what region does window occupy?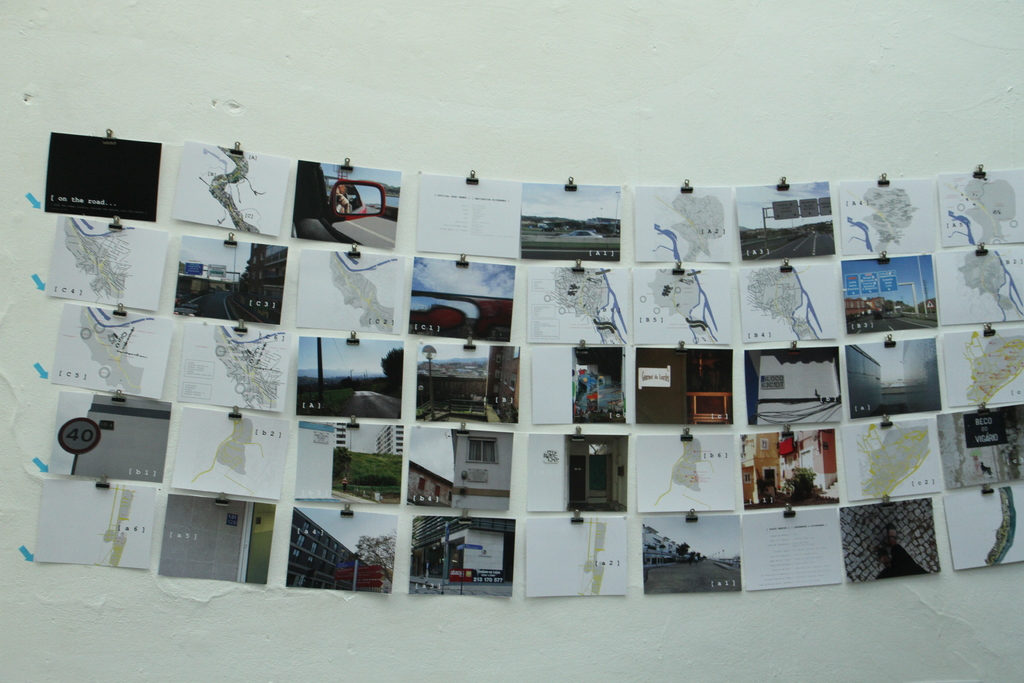
left=496, top=354, right=502, bottom=365.
